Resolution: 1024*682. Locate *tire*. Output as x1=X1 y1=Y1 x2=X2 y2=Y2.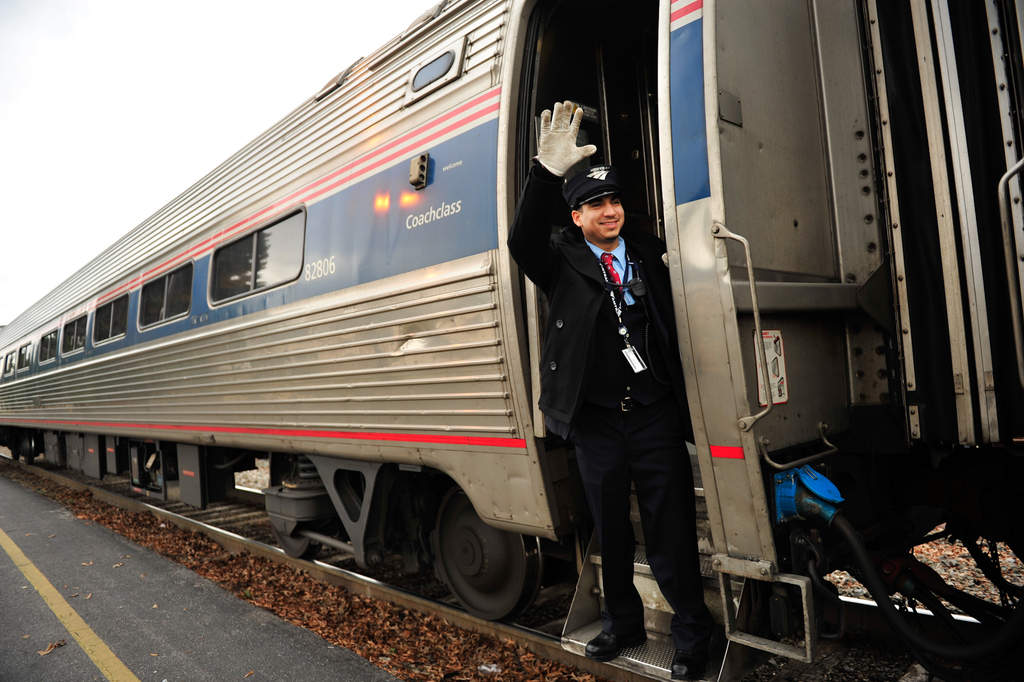
x1=422 y1=507 x2=517 y2=617.
